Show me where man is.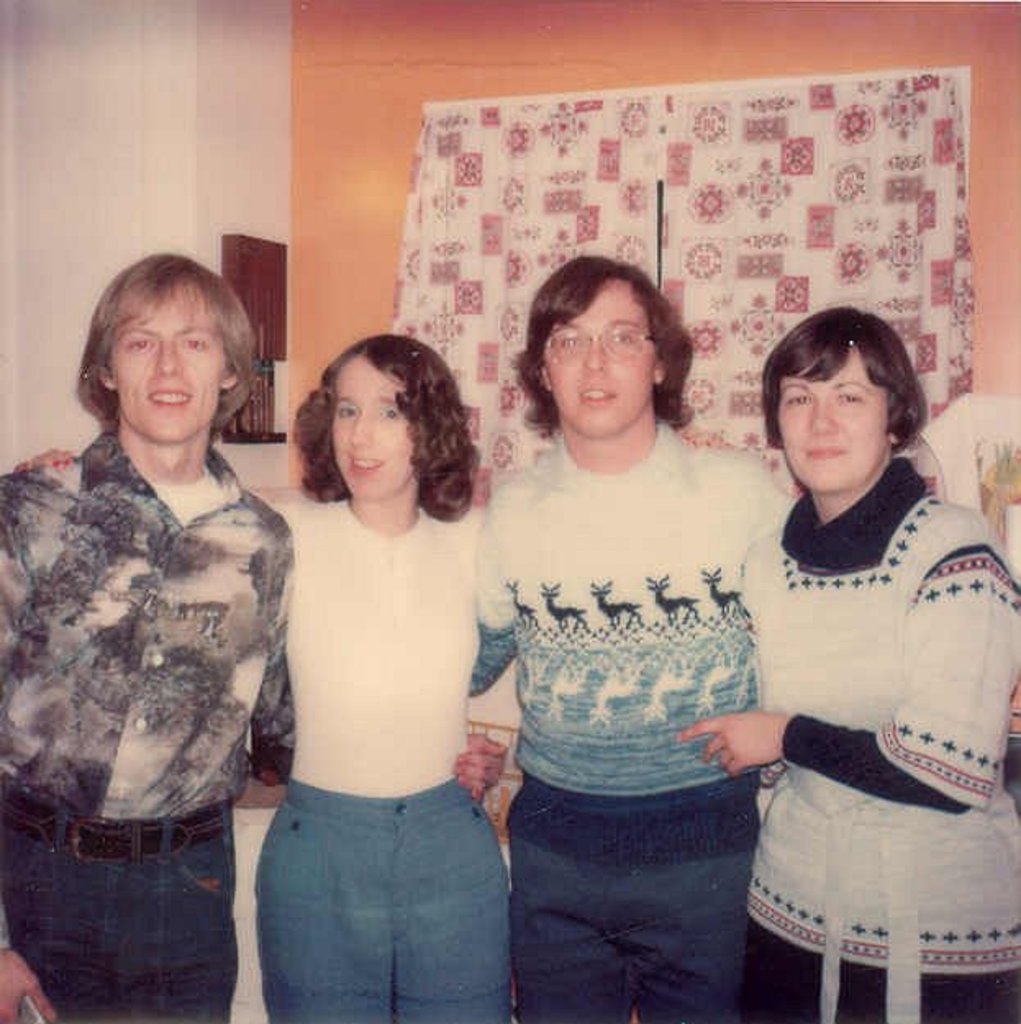
man is at [x1=0, y1=247, x2=292, y2=1022].
